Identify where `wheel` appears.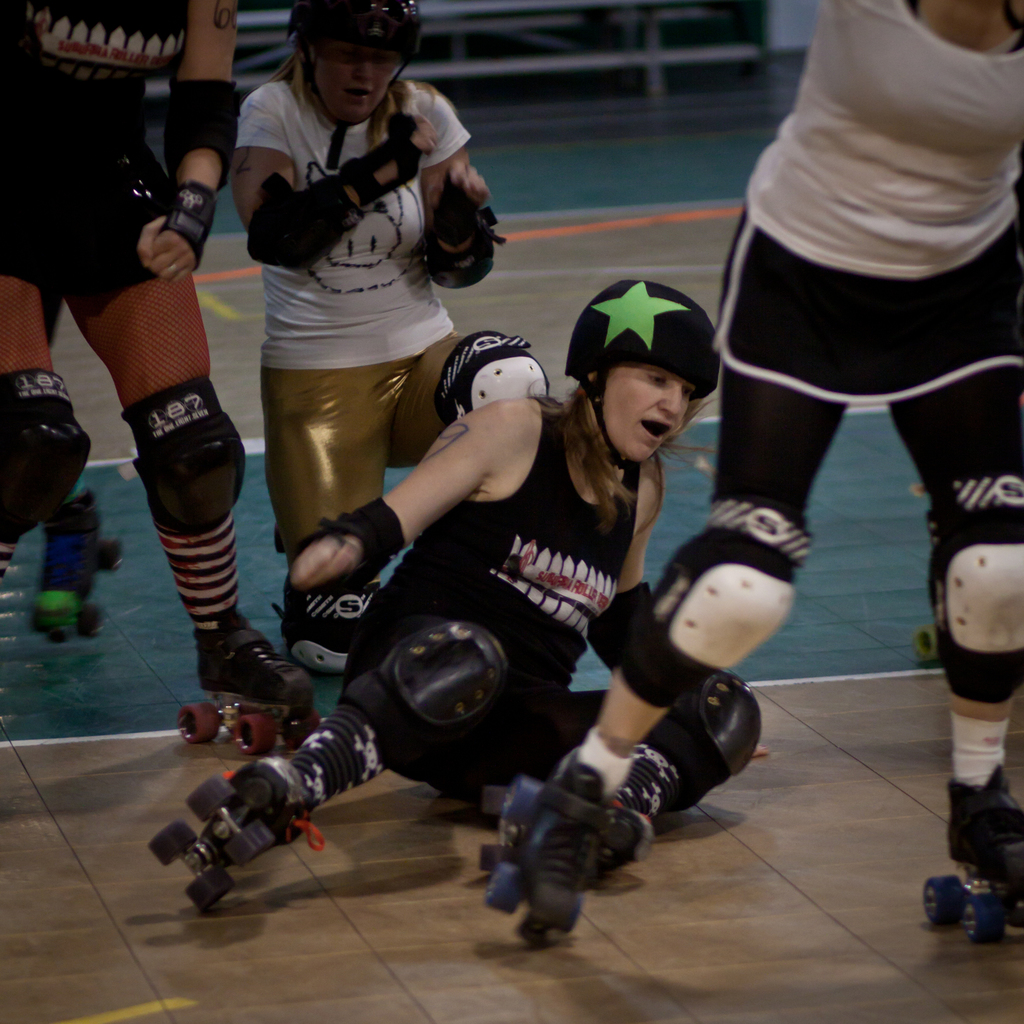
Appears at <region>289, 707, 316, 738</region>.
